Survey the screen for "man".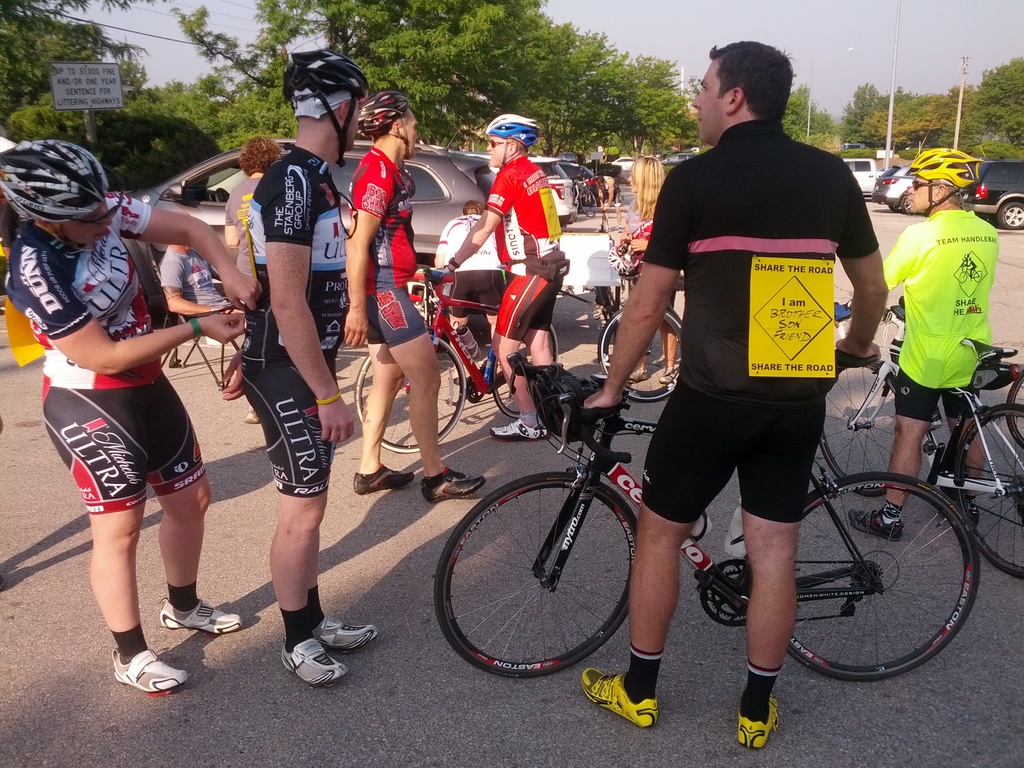
Survey found: BBox(345, 87, 485, 504).
